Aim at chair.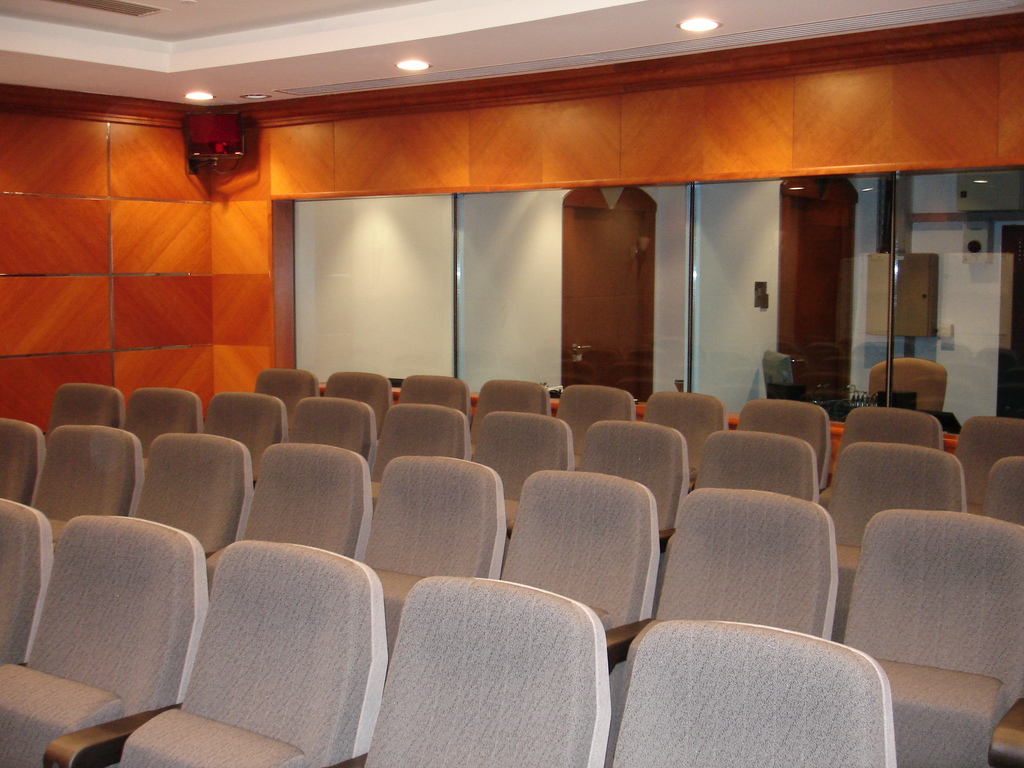
Aimed at <bbox>600, 491, 838, 699</bbox>.
